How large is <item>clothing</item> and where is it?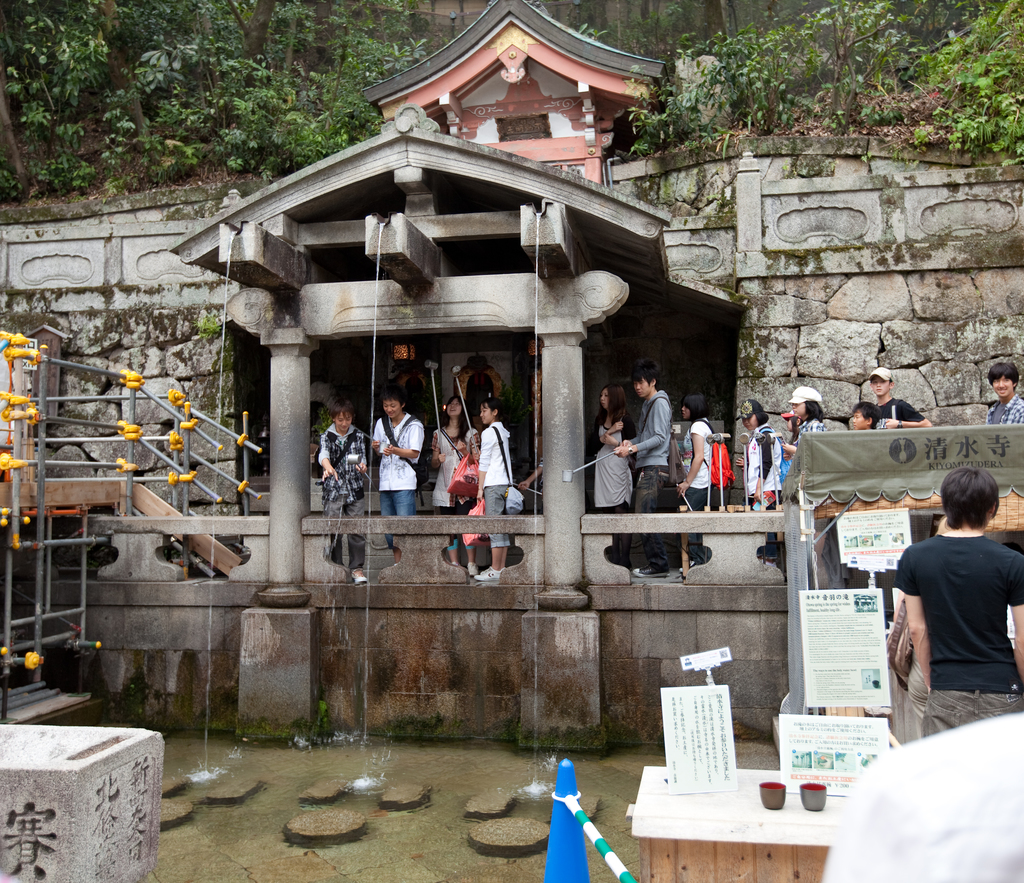
Bounding box: detection(590, 417, 636, 509).
